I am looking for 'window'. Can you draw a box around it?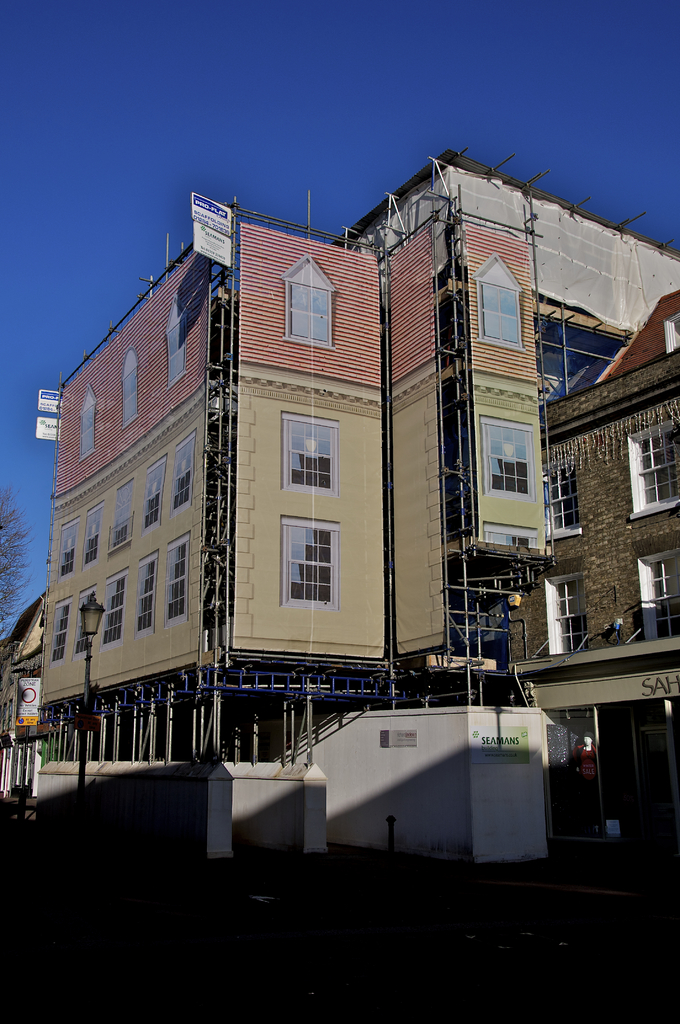
Sure, the bounding box is detection(49, 591, 76, 663).
